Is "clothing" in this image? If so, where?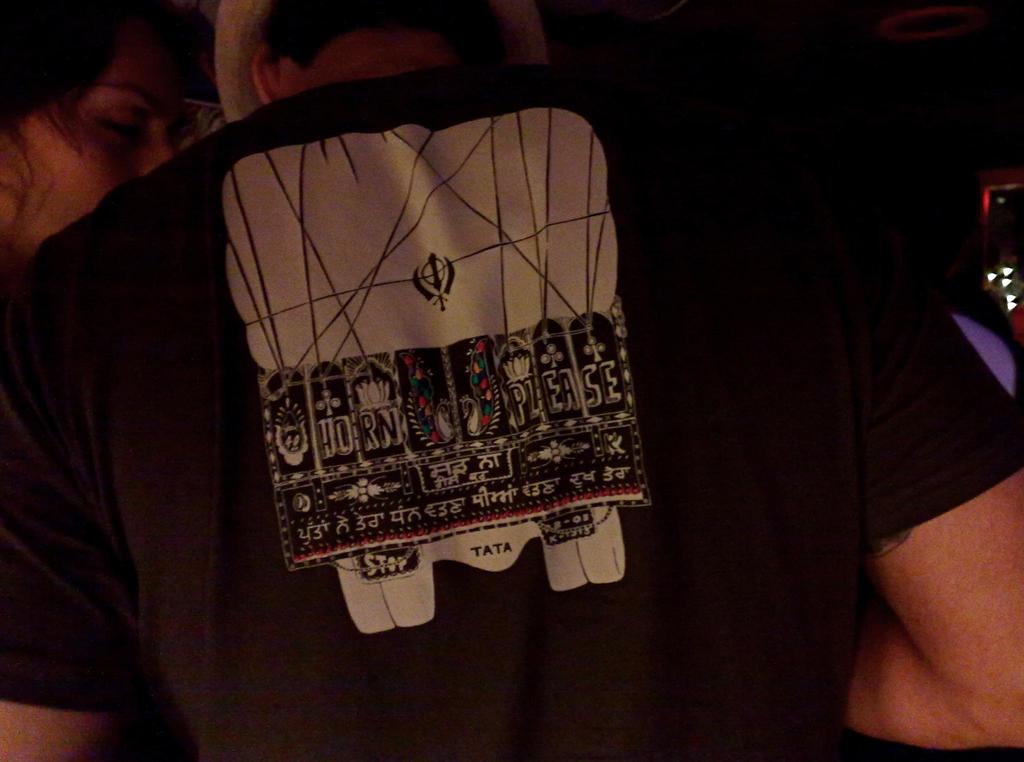
Yes, at [0, 65, 1023, 760].
